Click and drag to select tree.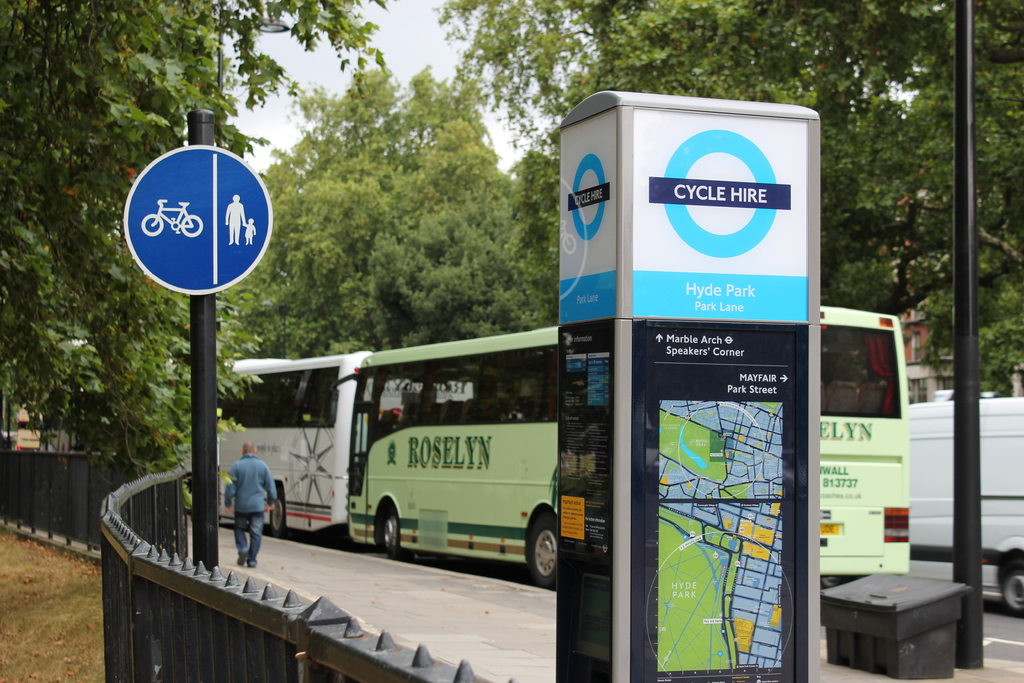
Selection: {"left": 211, "top": 71, "right": 557, "bottom": 348}.
